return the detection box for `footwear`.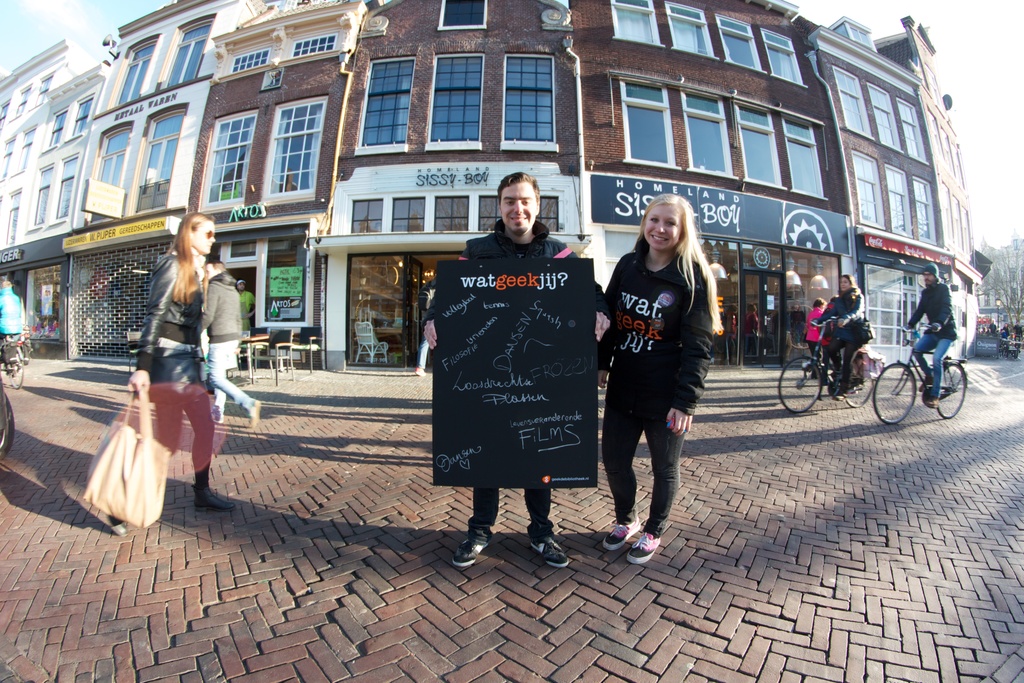
<box>529,538,567,567</box>.
